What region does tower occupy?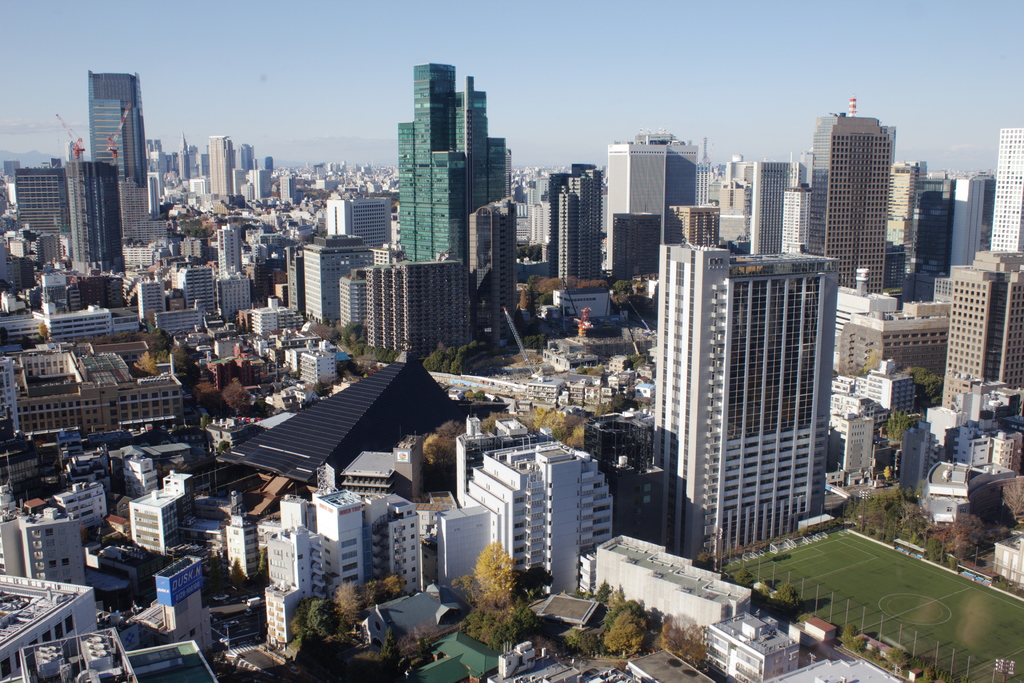
{"x1": 803, "y1": 109, "x2": 892, "y2": 294}.
